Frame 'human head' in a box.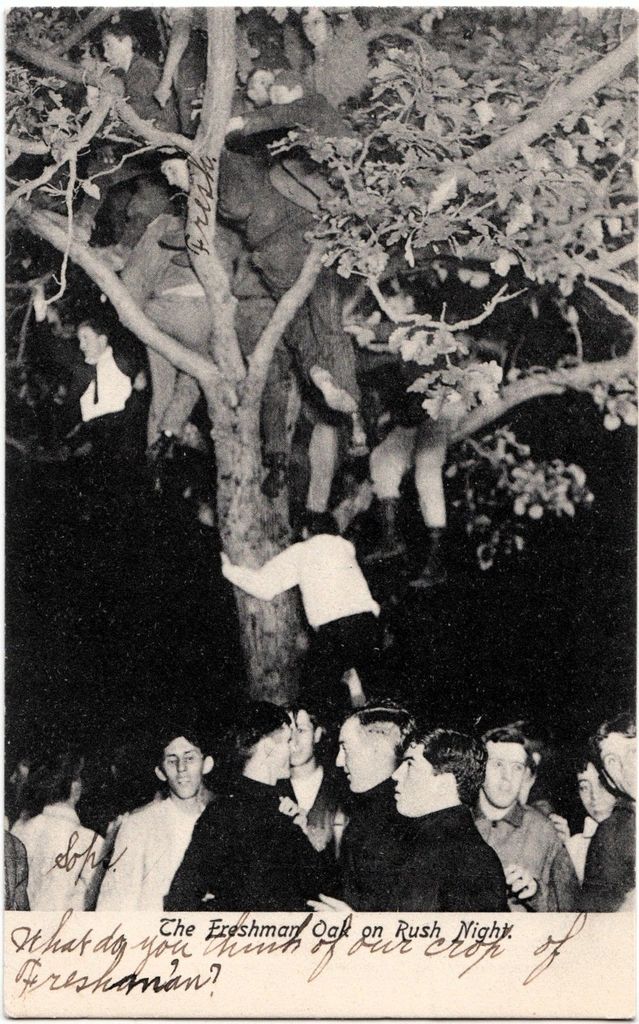
box=[77, 316, 113, 364].
